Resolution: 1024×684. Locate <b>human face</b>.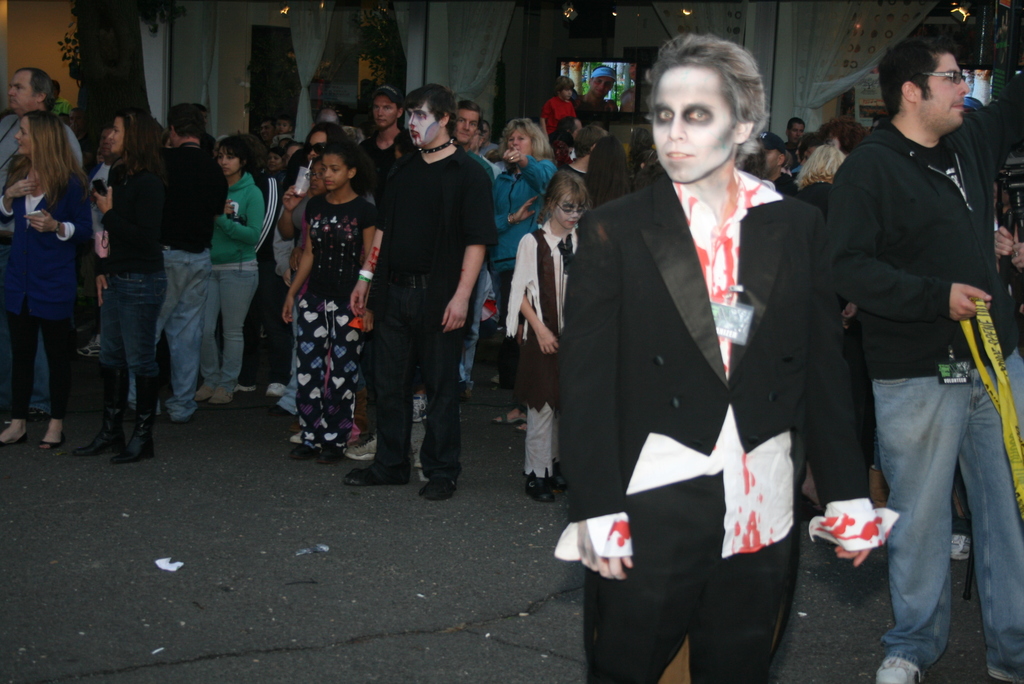
[x1=374, y1=96, x2=393, y2=126].
